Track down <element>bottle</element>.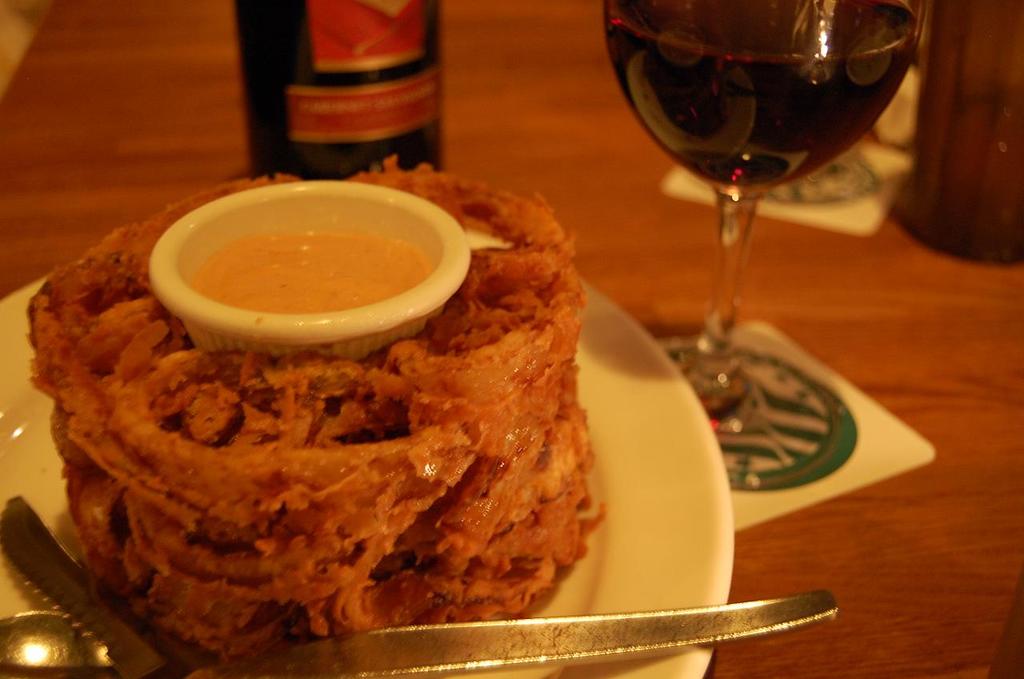
Tracked to l=231, t=0, r=445, b=182.
